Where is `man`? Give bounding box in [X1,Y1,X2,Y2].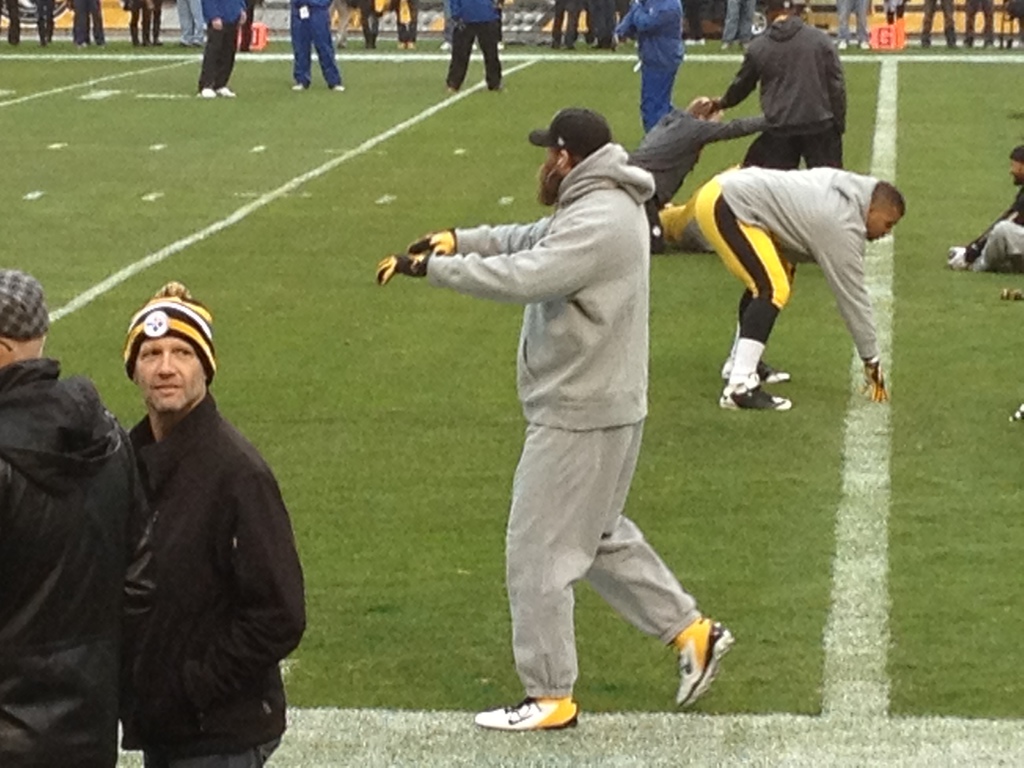
[84,260,301,764].
